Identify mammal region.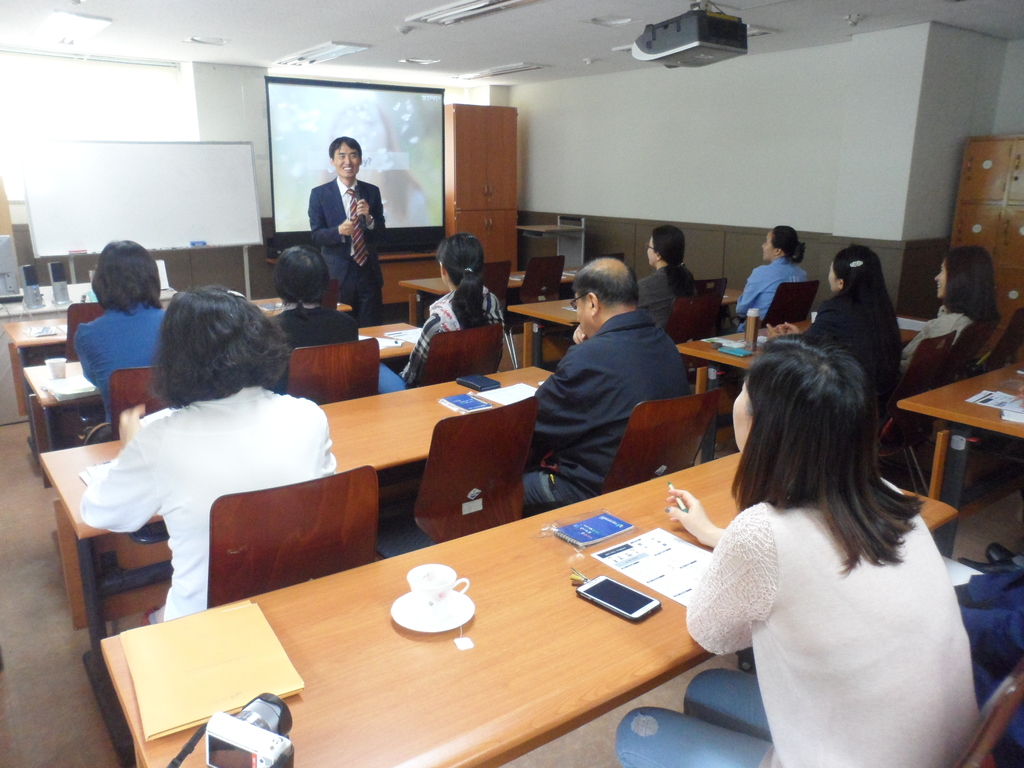
Region: detection(954, 569, 1023, 689).
